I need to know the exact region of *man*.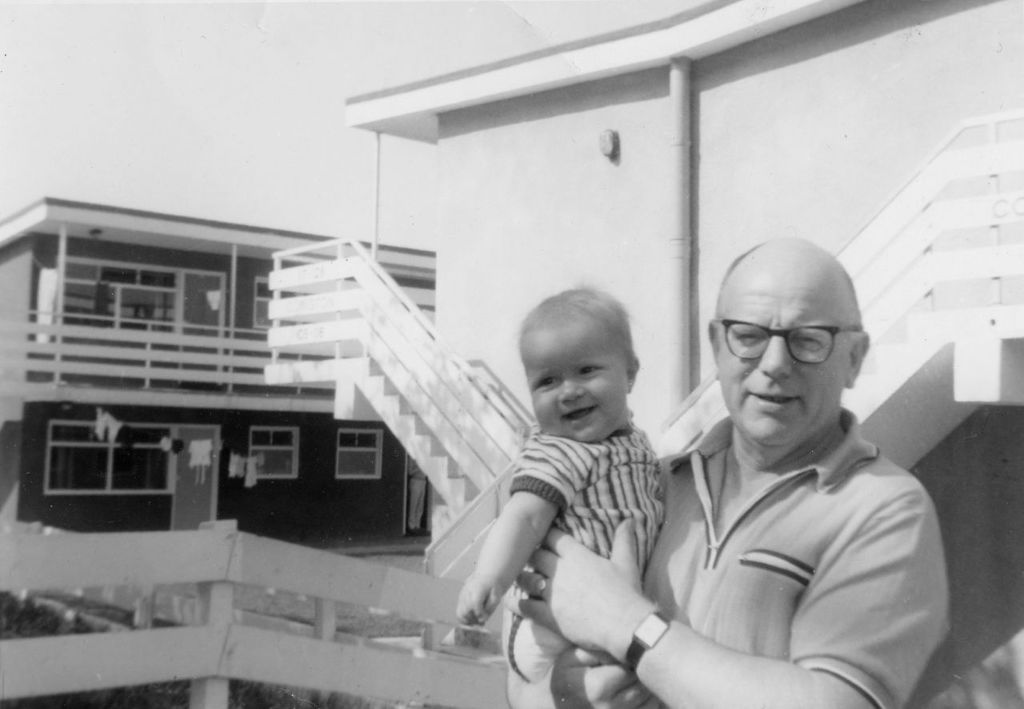
Region: (x1=614, y1=230, x2=943, y2=702).
